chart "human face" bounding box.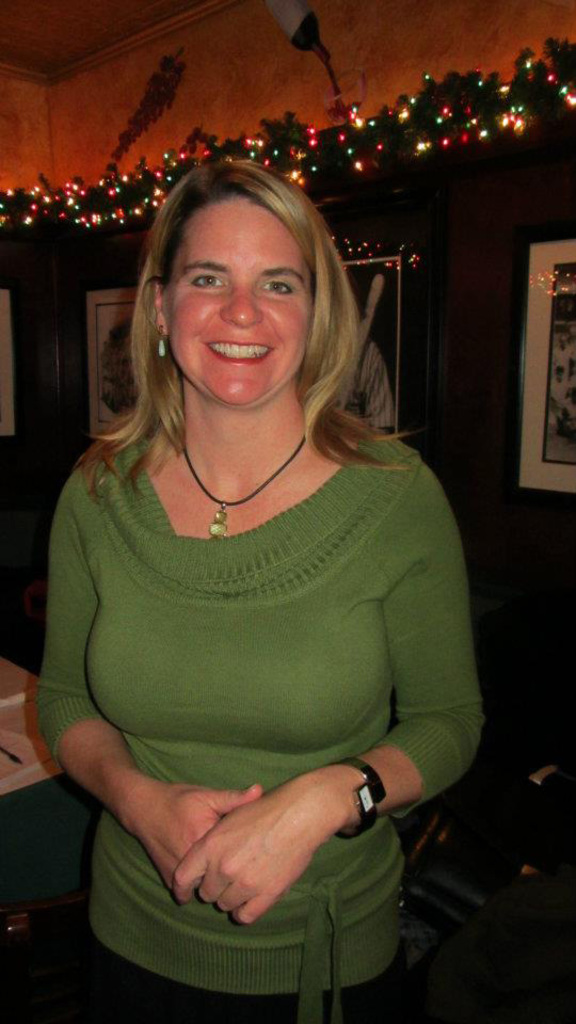
Charted: detection(162, 192, 315, 409).
